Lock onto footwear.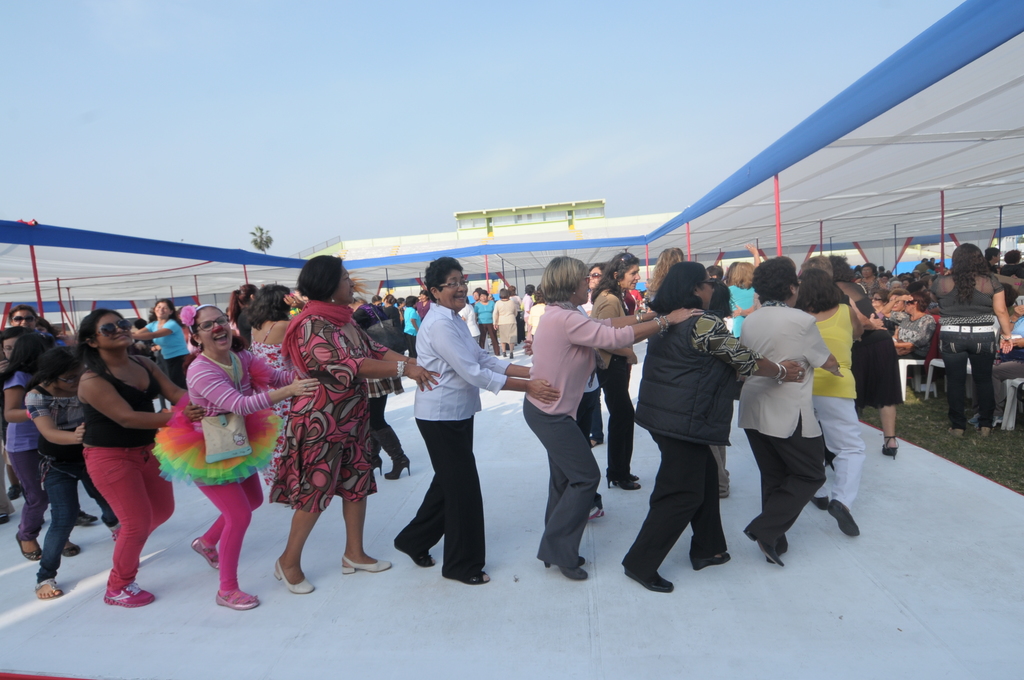
Locked: 63,543,80,559.
